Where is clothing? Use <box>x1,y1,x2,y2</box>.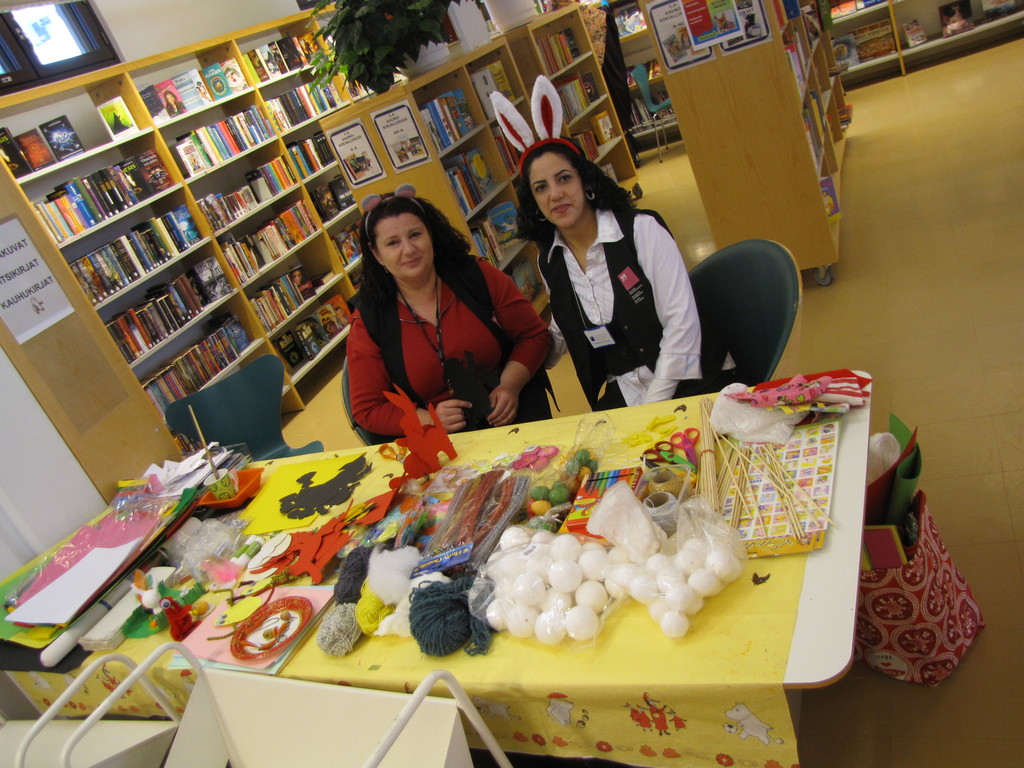
<box>506,191,708,406</box>.
